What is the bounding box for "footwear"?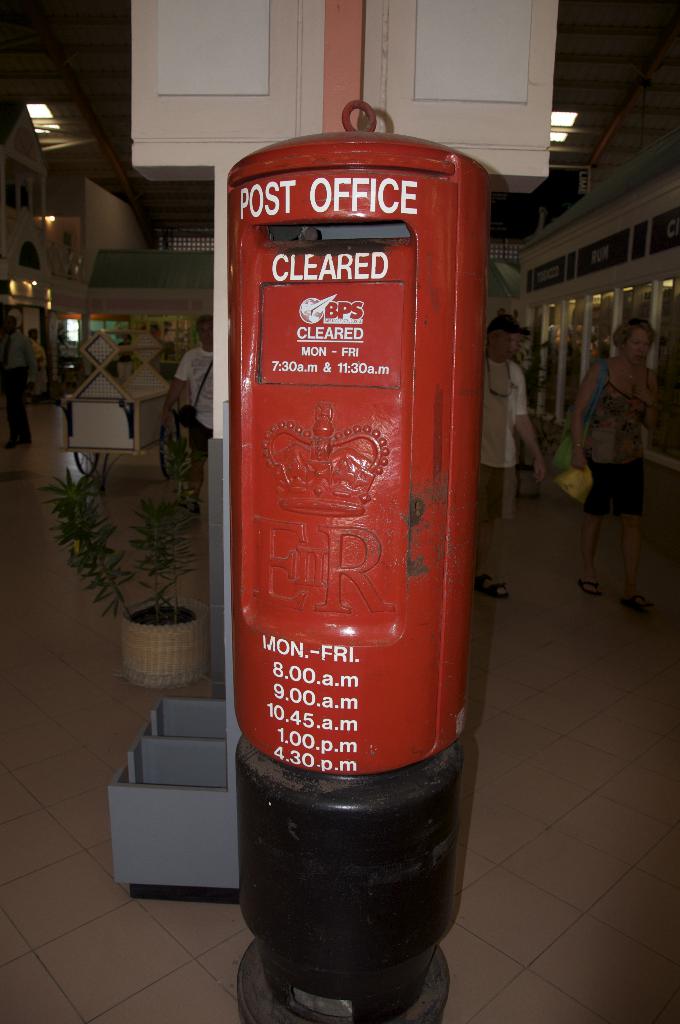
(19,438,30,443).
